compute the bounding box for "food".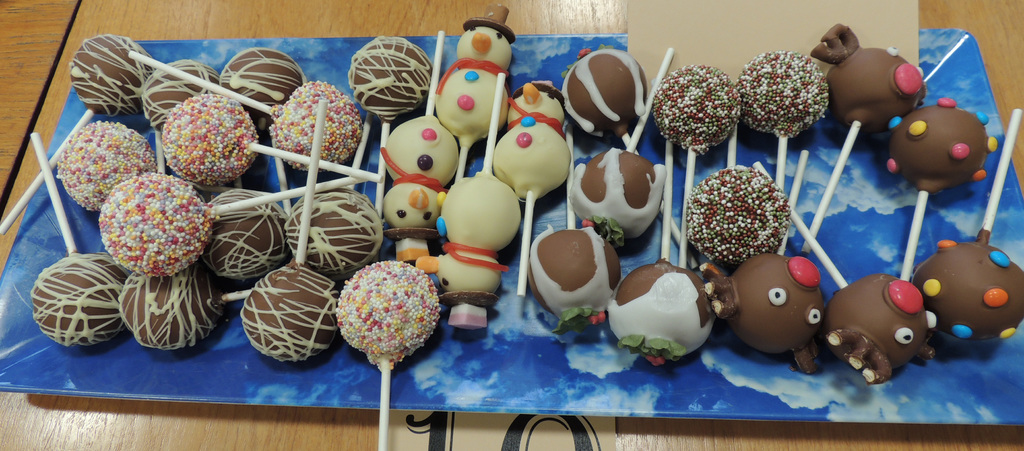
202 186 291 279.
